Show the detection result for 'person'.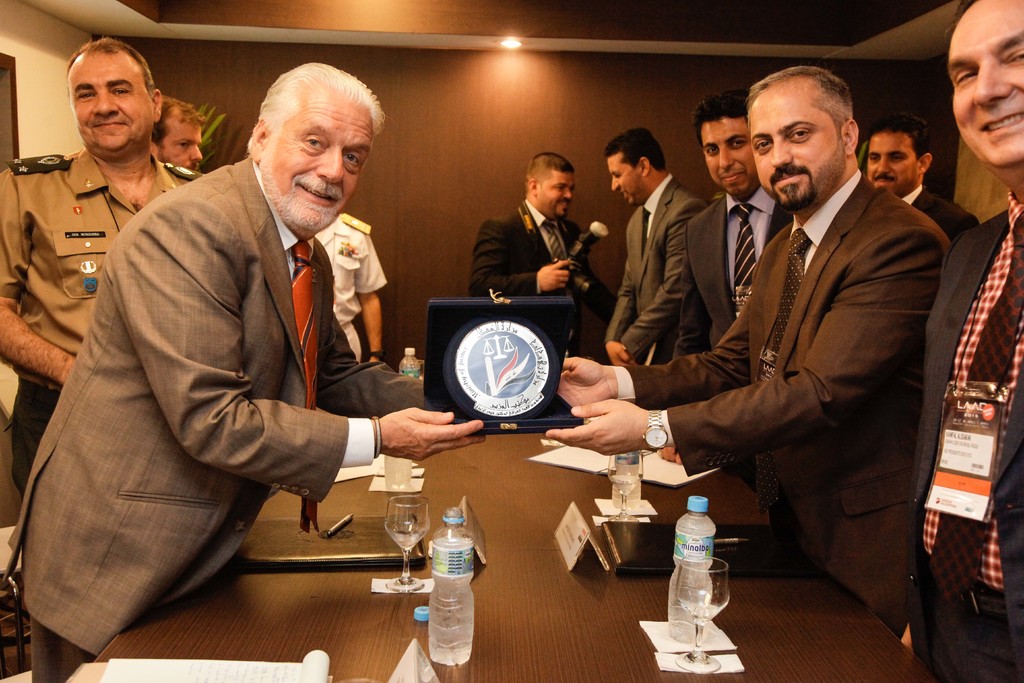
0 30 199 494.
